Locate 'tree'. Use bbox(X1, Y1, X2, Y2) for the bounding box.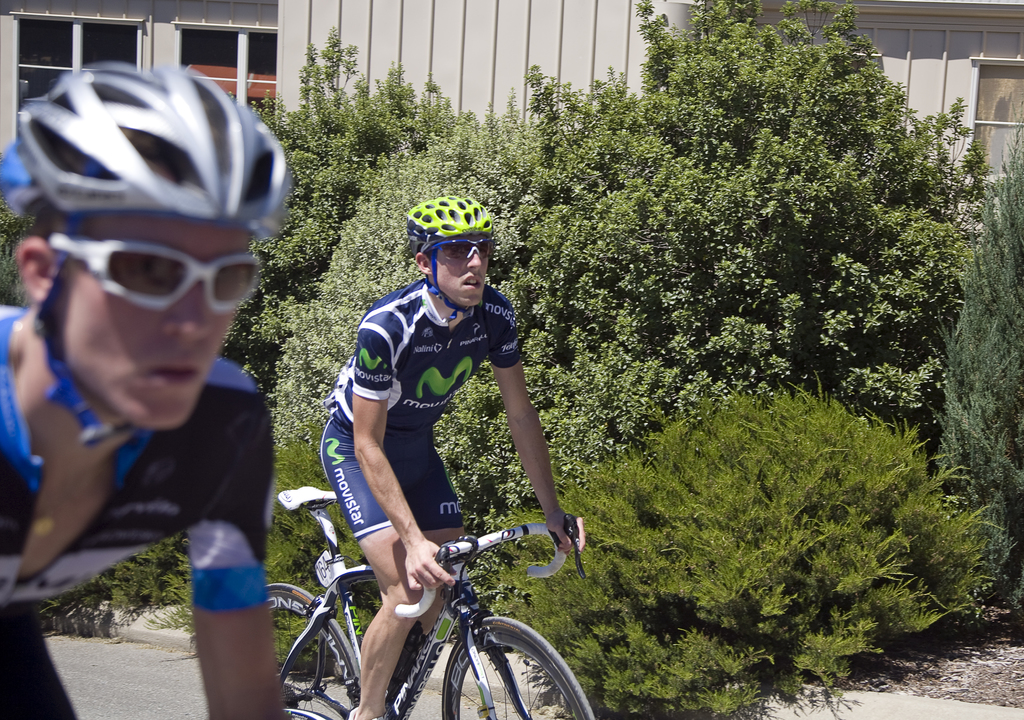
bbox(473, 0, 995, 532).
